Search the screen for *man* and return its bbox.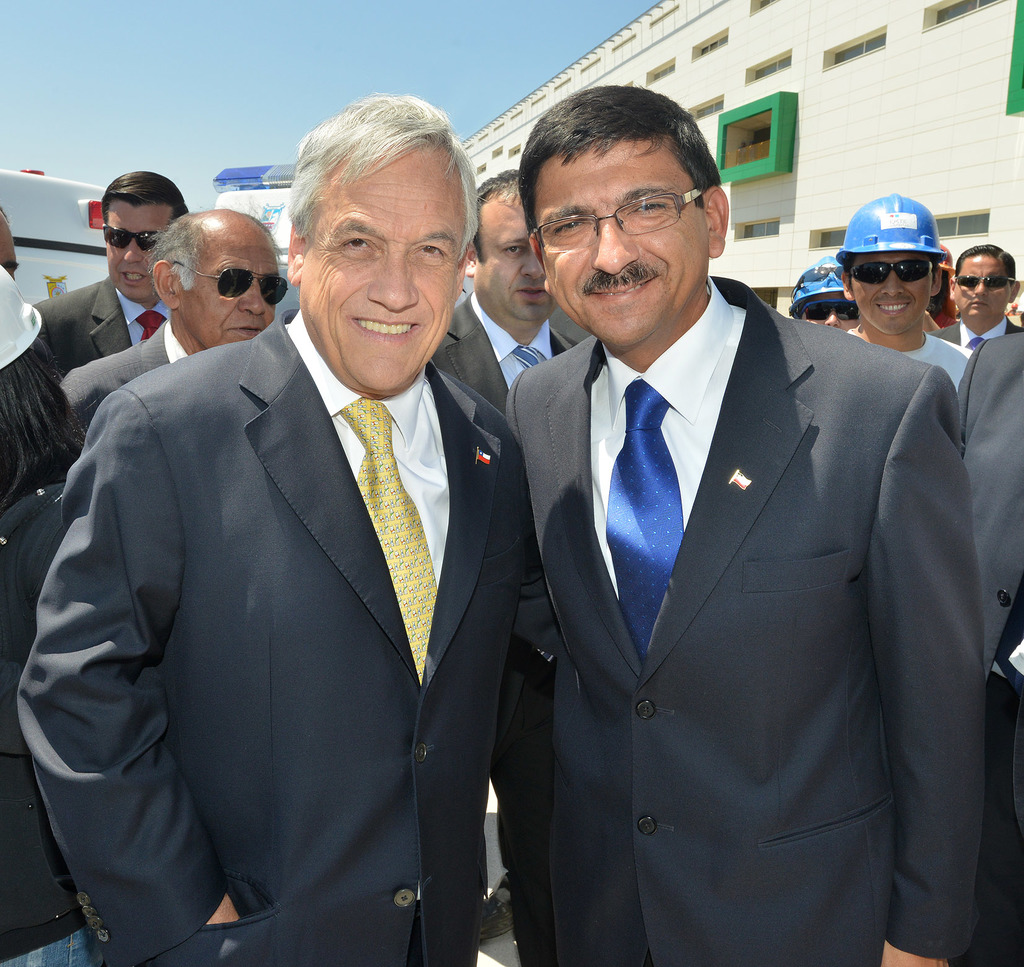
Found: {"x1": 37, "y1": 114, "x2": 557, "y2": 966}.
